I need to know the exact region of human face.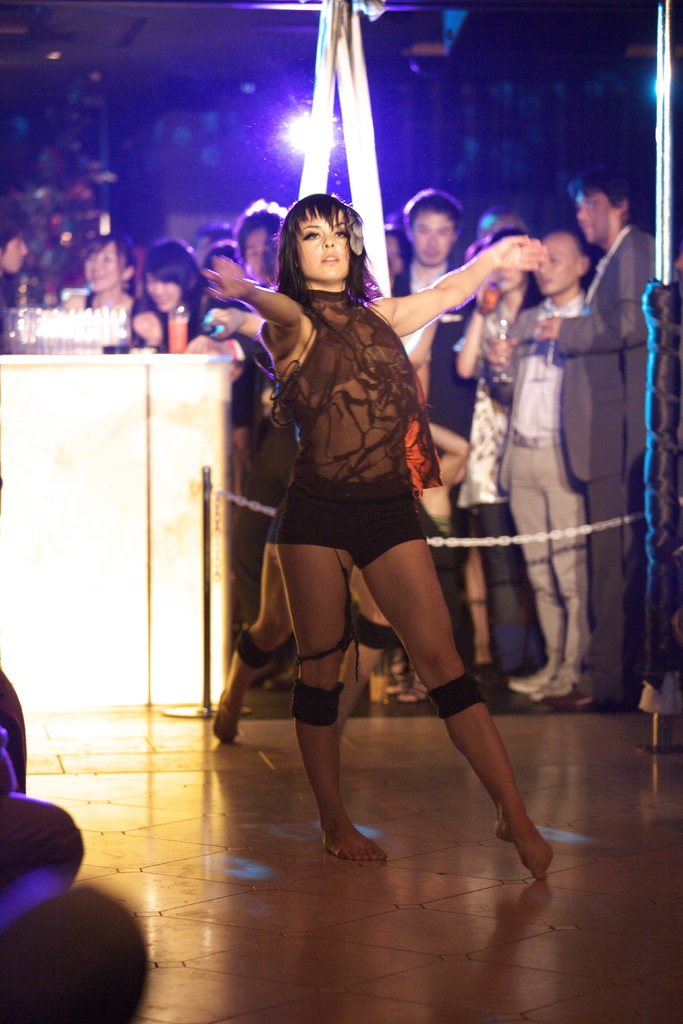
Region: 148/271/179/309.
